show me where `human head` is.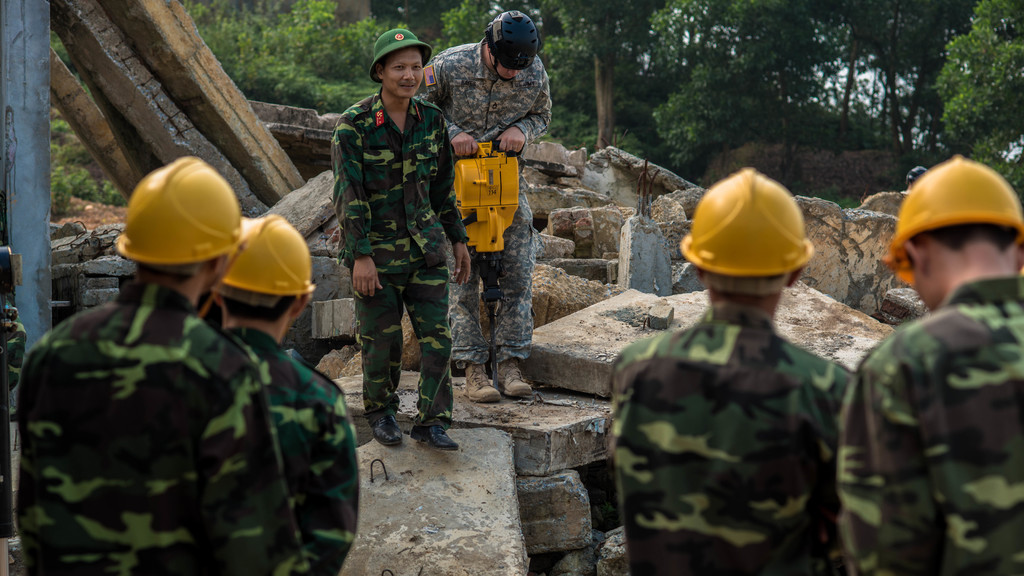
`human head` is at detection(113, 153, 245, 296).
